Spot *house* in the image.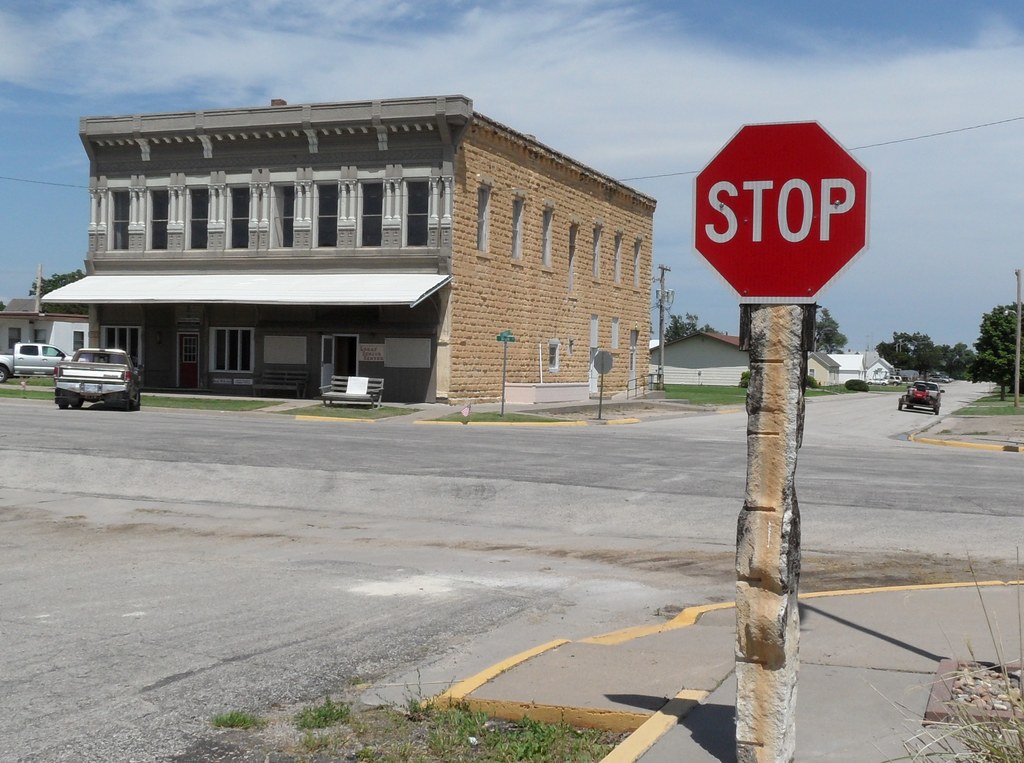
*house* found at 826, 354, 899, 387.
